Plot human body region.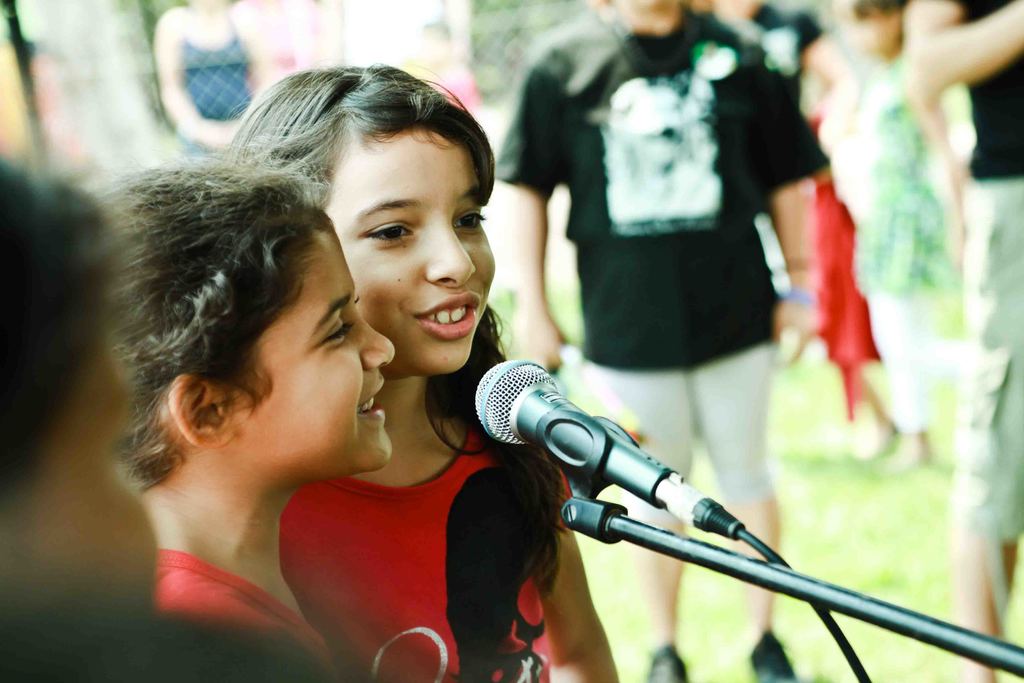
Plotted at bbox=[829, 52, 965, 467].
